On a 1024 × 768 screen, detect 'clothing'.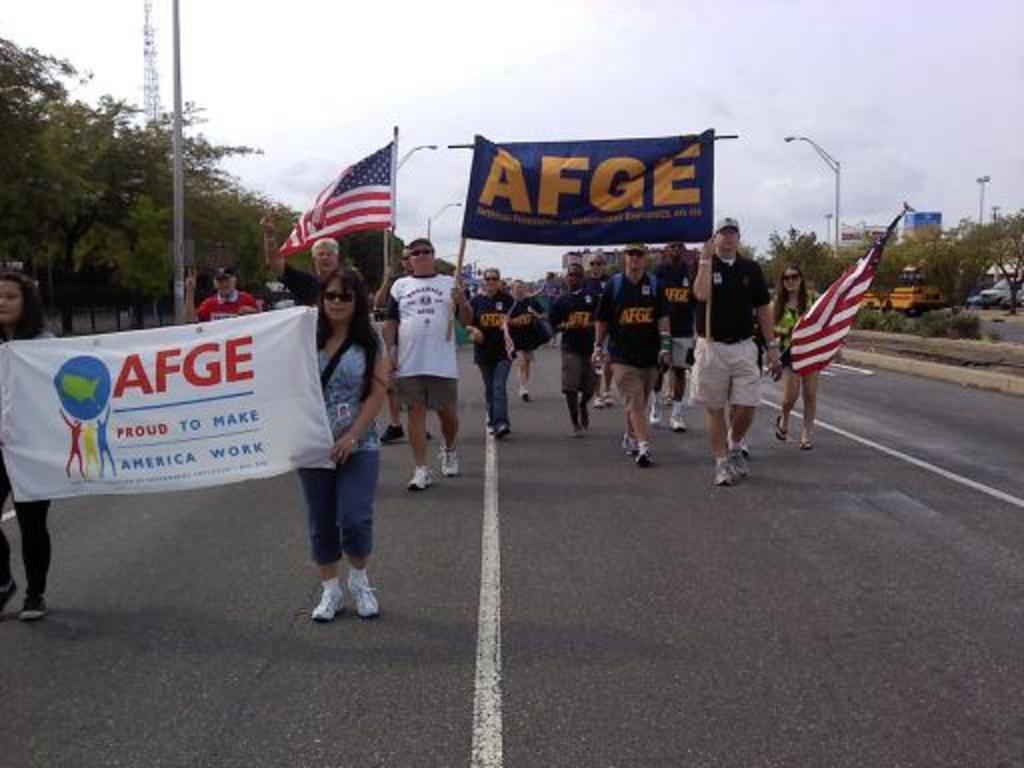
[698, 216, 778, 476].
